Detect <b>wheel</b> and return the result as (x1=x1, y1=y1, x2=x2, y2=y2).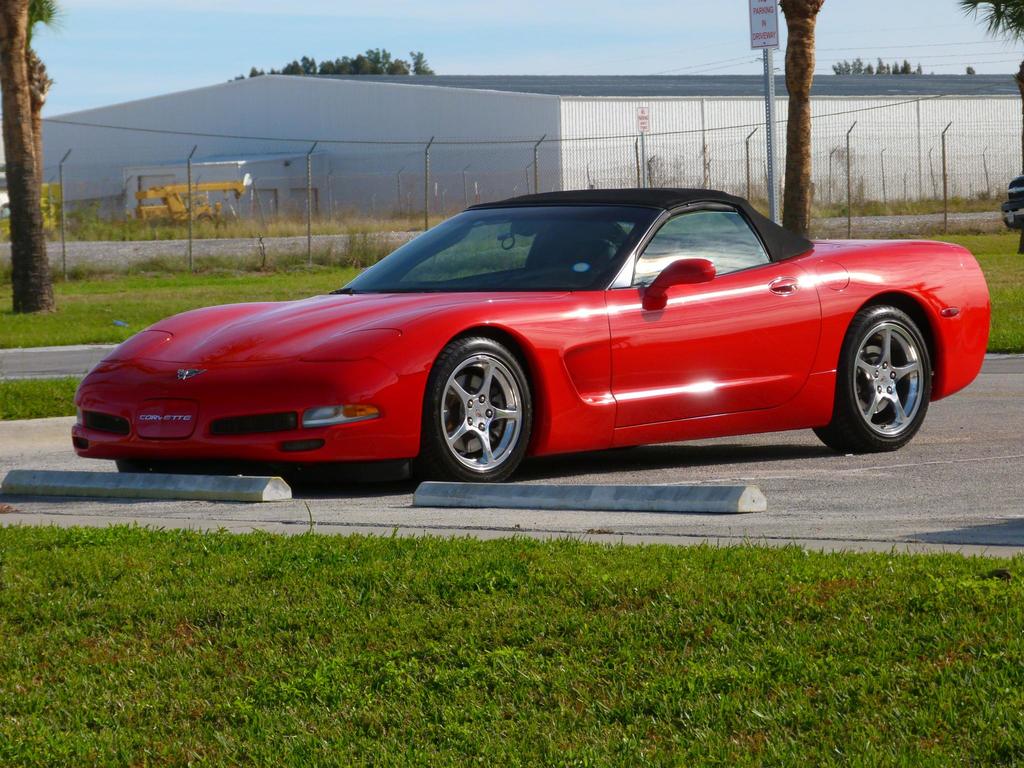
(x1=433, y1=337, x2=527, y2=486).
